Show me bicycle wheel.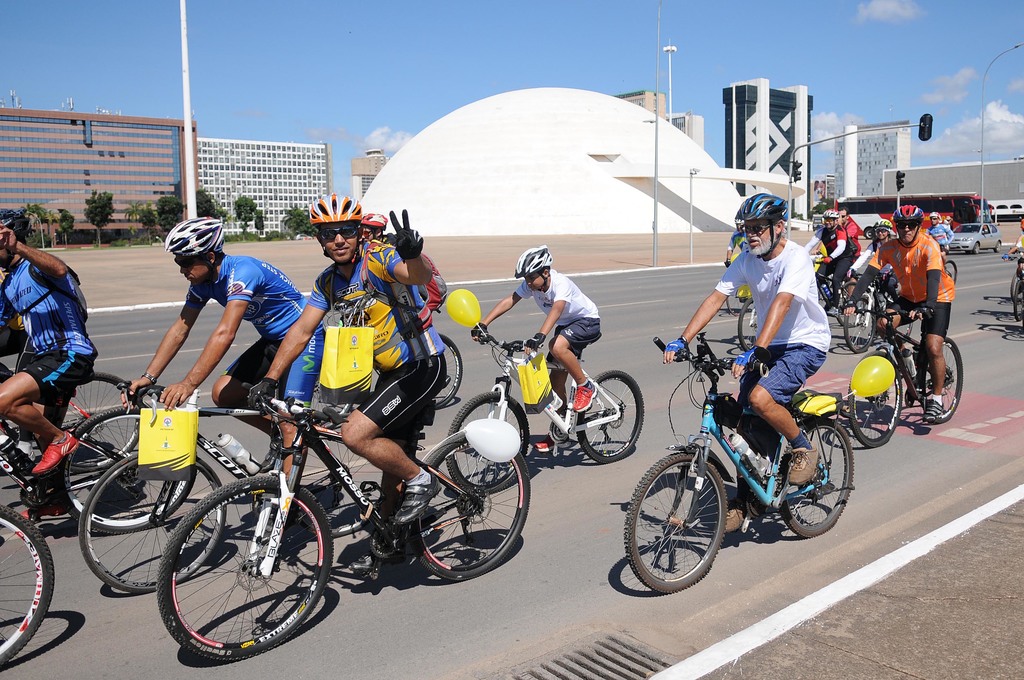
bicycle wheel is here: detection(58, 369, 141, 466).
